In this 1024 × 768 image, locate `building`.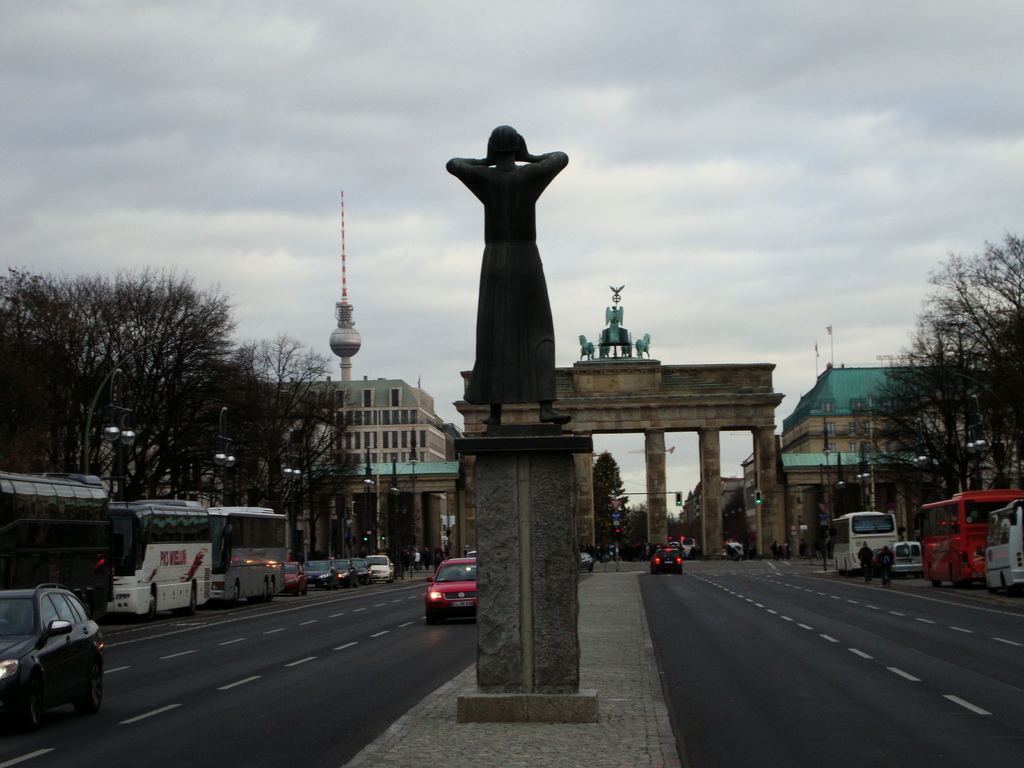
Bounding box: (271, 378, 476, 575).
